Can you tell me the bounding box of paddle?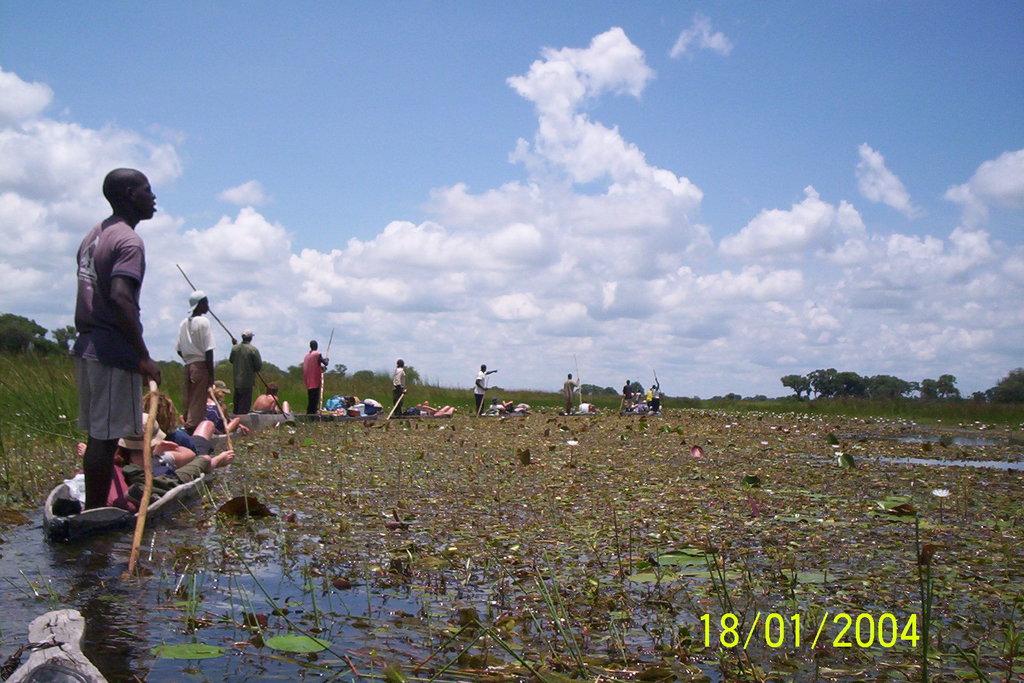
(left=209, top=385, right=234, bottom=454).
